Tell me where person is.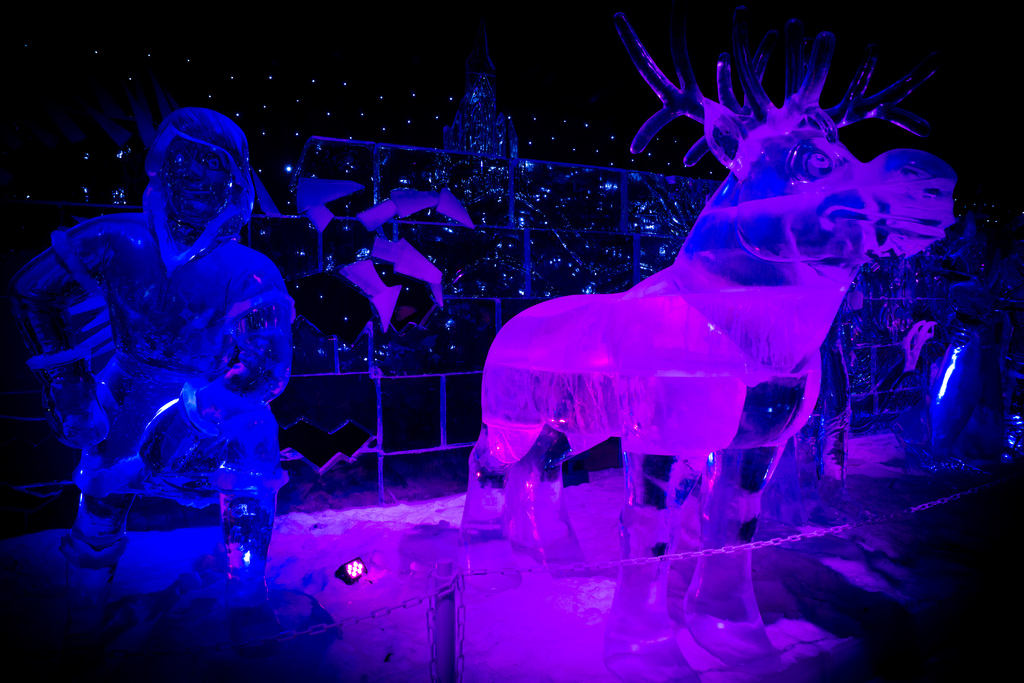
person is at x1=30, y1=138, x2=299, y2=616.
